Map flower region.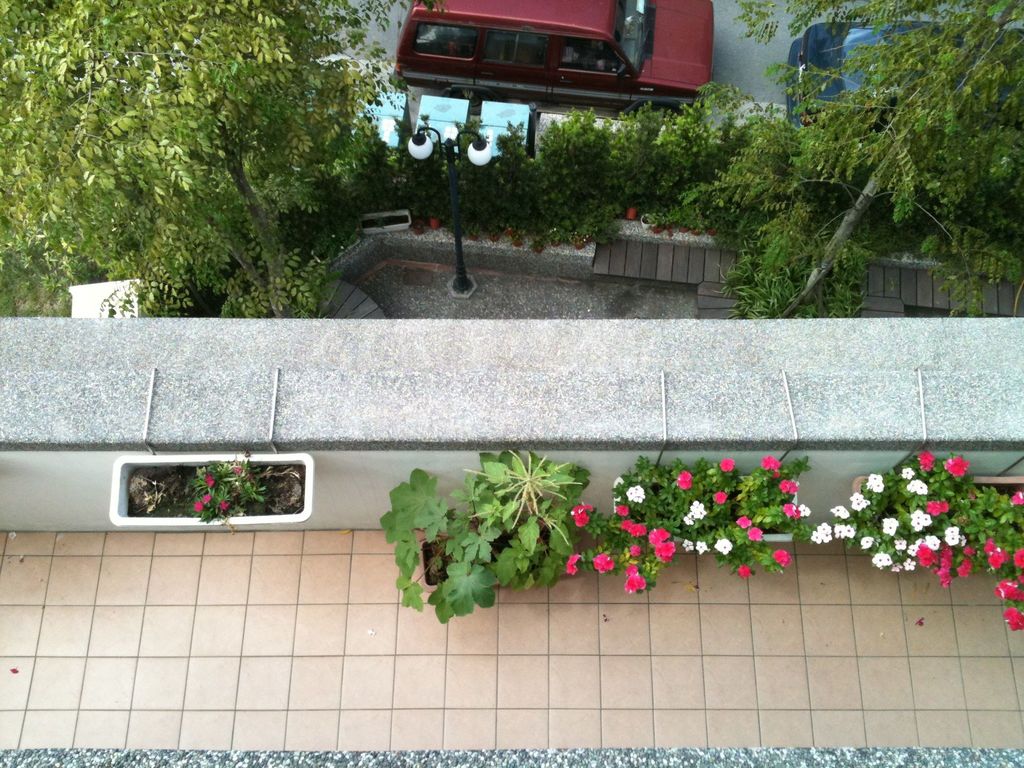
Mapped to Rect(684, 509, 695, 529).
